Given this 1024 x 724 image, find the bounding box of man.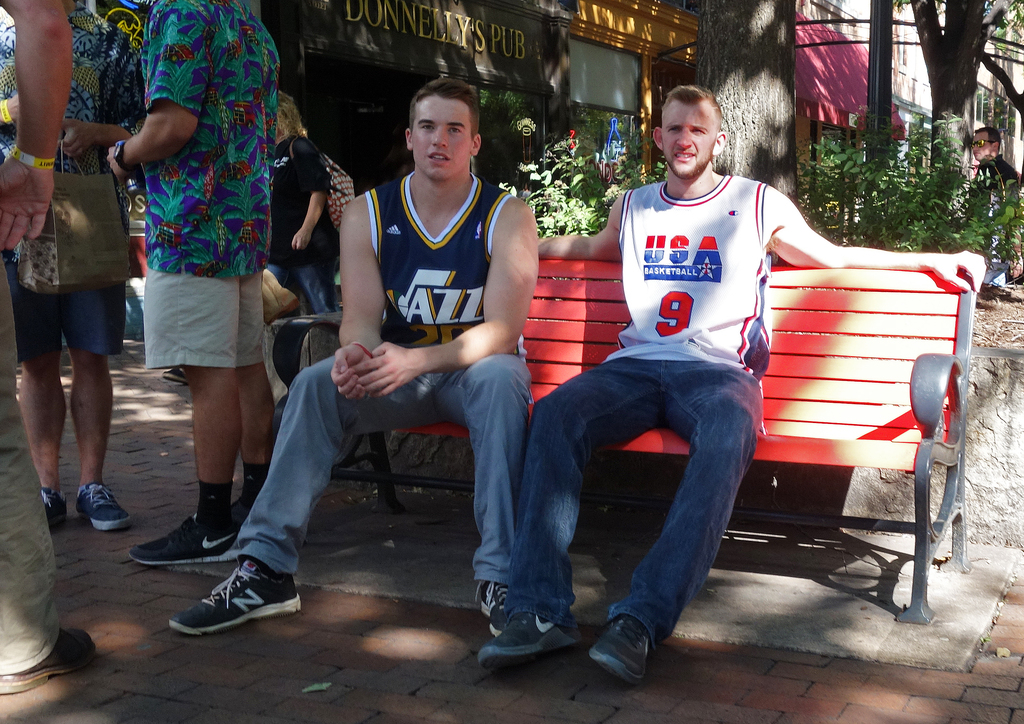
(left=257, top=79, right=556, bottom=636).
